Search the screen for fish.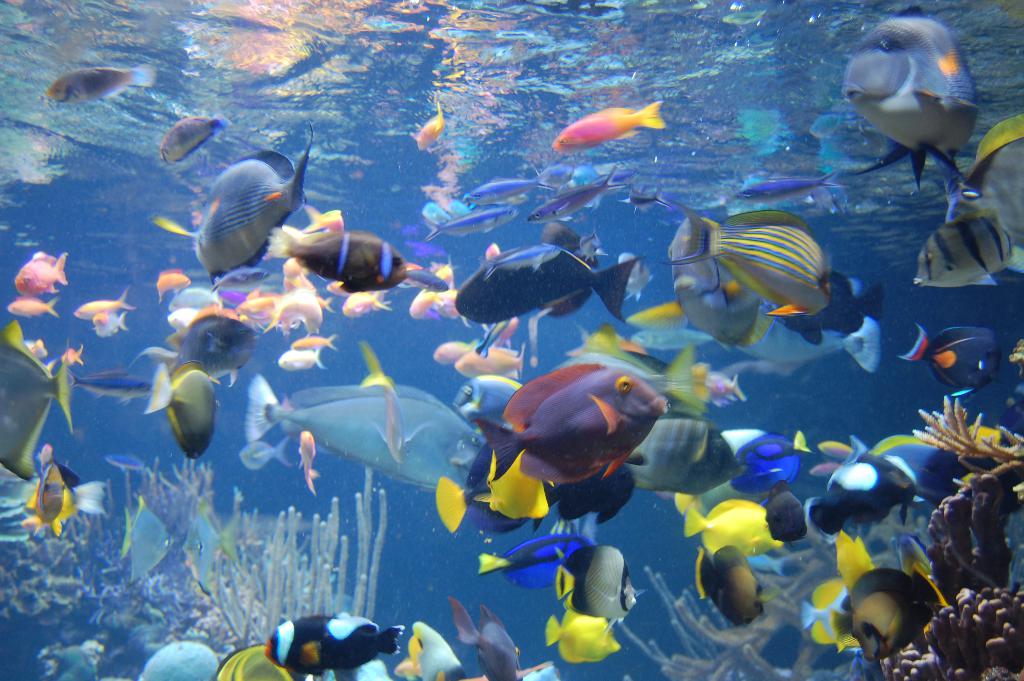
Found at (8,295,56,320).
